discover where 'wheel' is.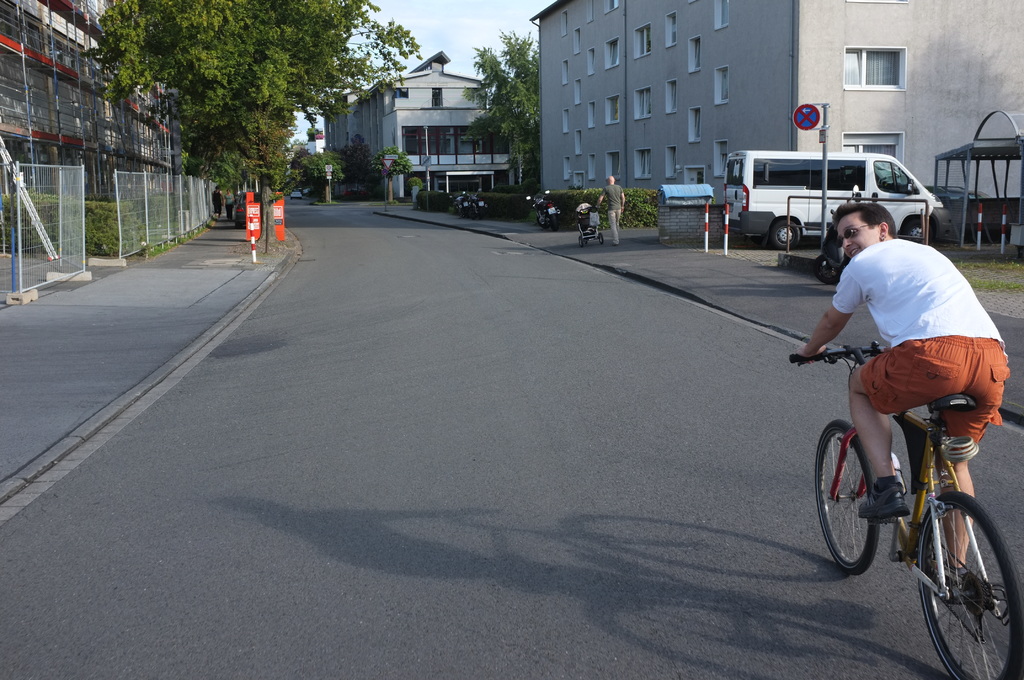
Discovered at 300 197 303 198.
